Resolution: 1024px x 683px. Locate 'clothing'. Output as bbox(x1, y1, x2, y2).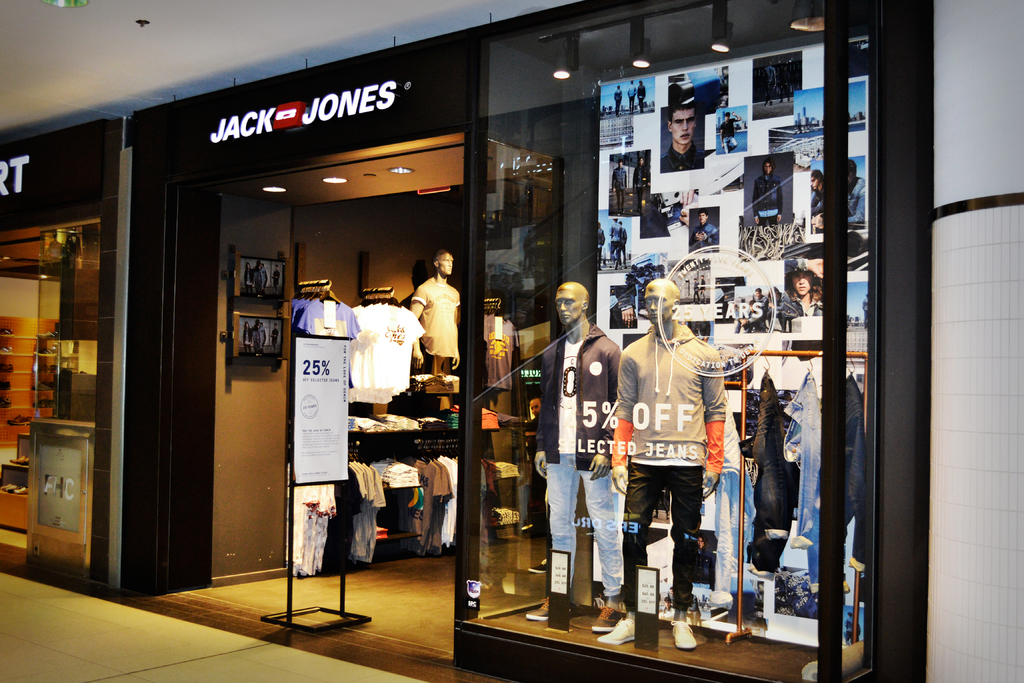
bbox(262, 266, 268, 288).
